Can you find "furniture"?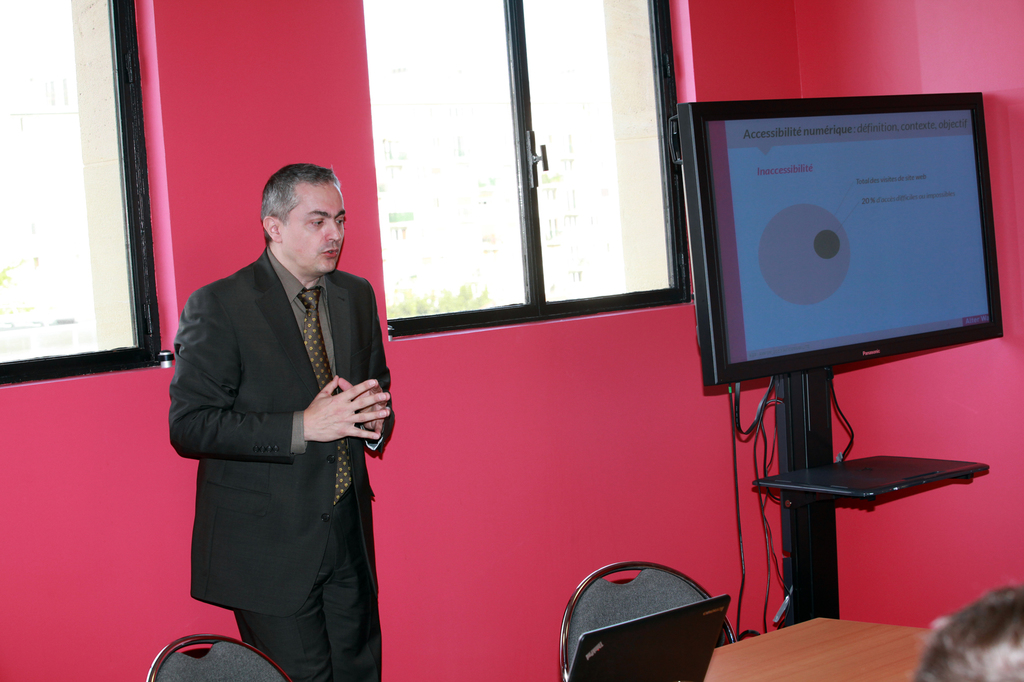
Yes, bounding box: 563,561,740,681.
